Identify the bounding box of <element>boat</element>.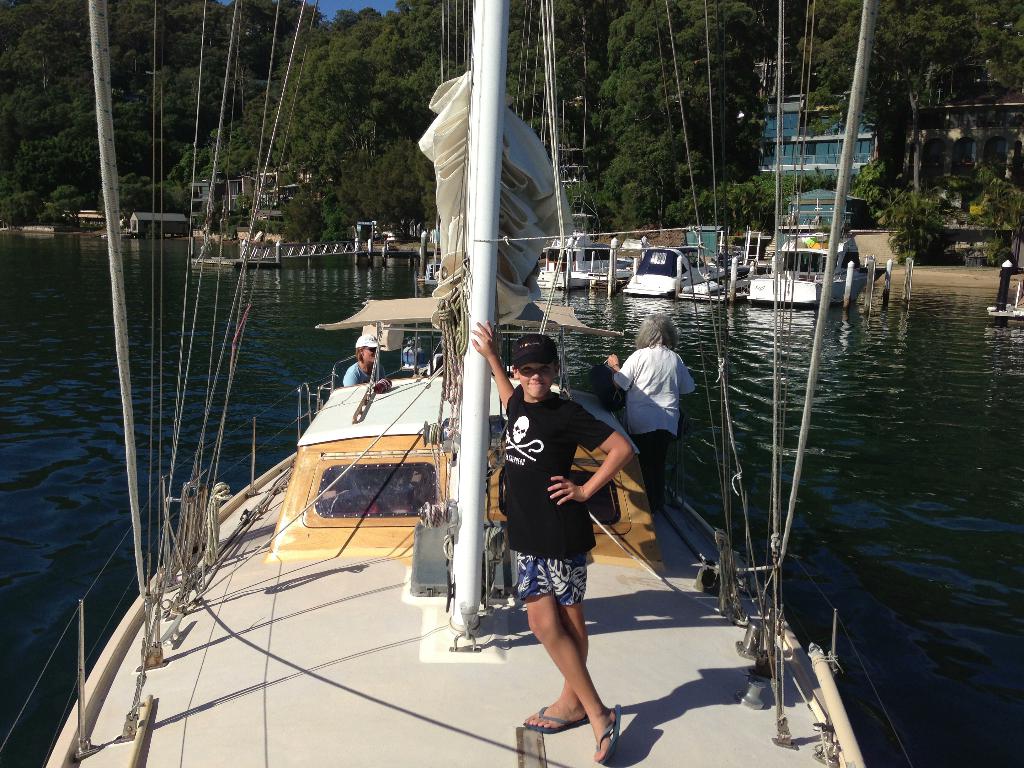
(left=744, top=200, right=887, bottom=311).
